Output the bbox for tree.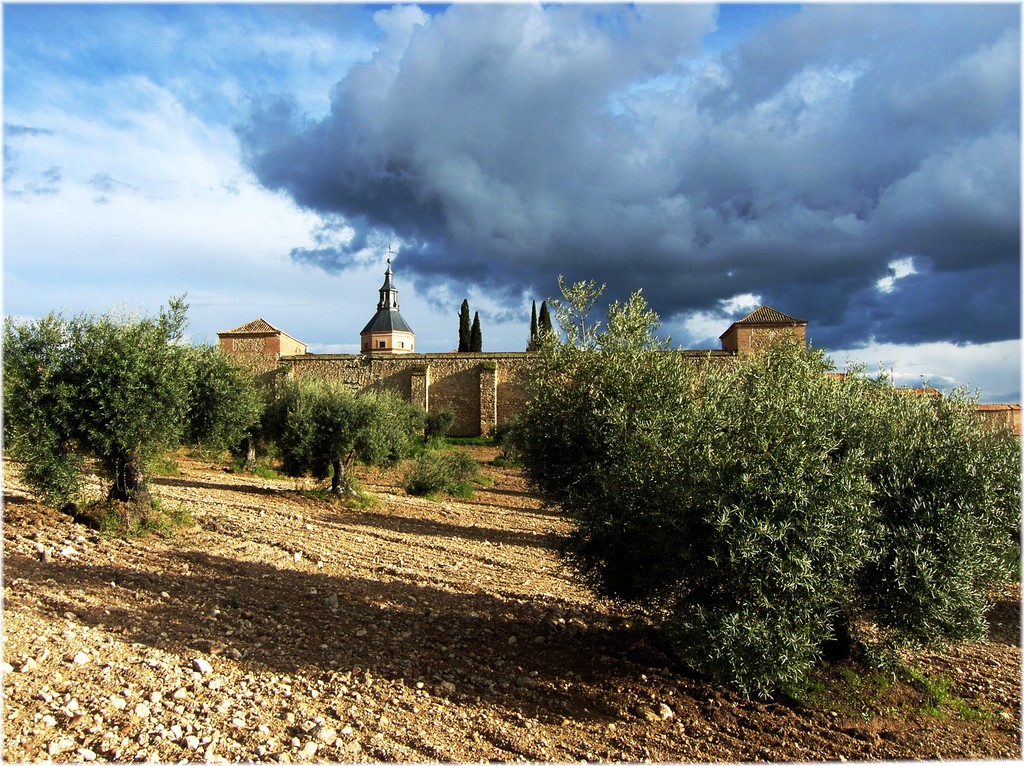
x1=527 y1=301 x2=537 y2=355.
